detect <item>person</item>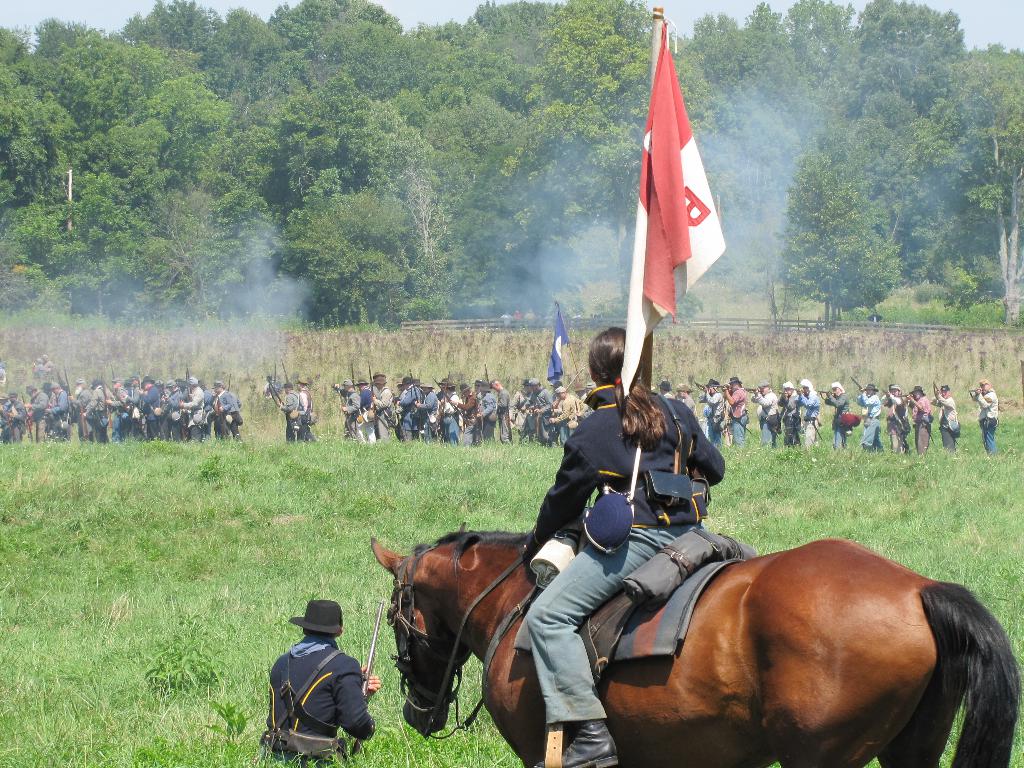
box=[679, 380, 695, 412]
